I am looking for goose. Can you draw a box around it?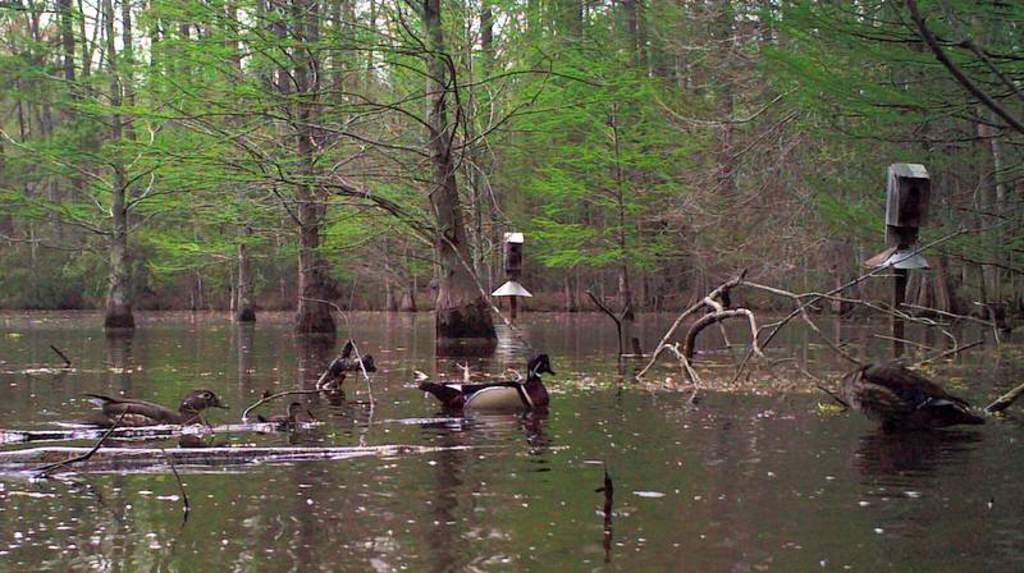
Sure, the bounding box is (left=404, top=350, right=557, bottom=421).
